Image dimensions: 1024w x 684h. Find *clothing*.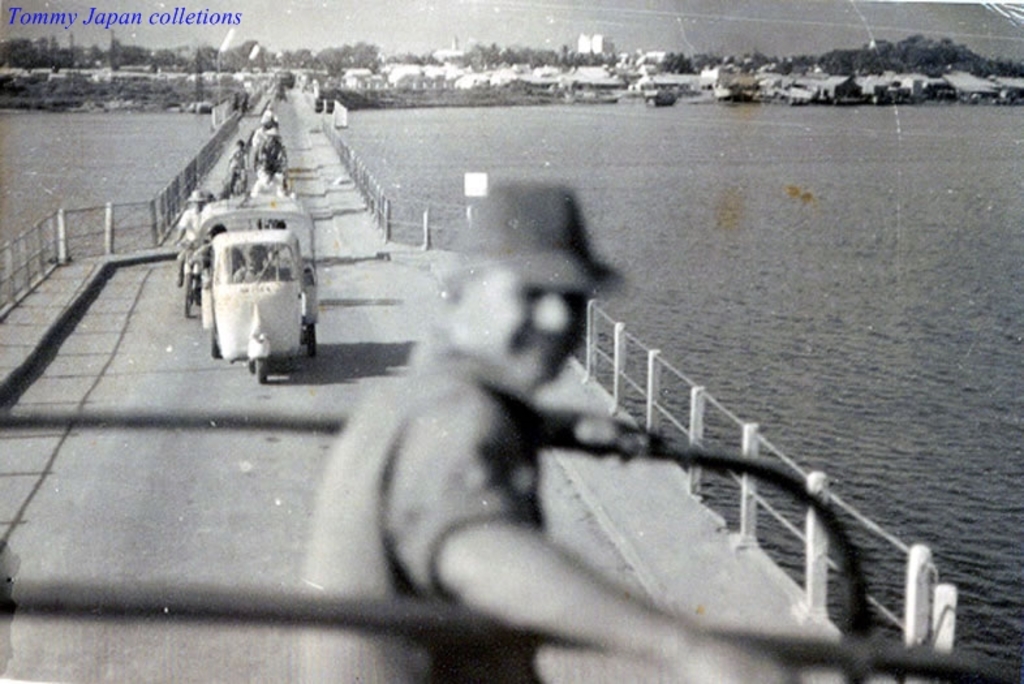
x1=249 y1=134 x2=288 y2=178.
